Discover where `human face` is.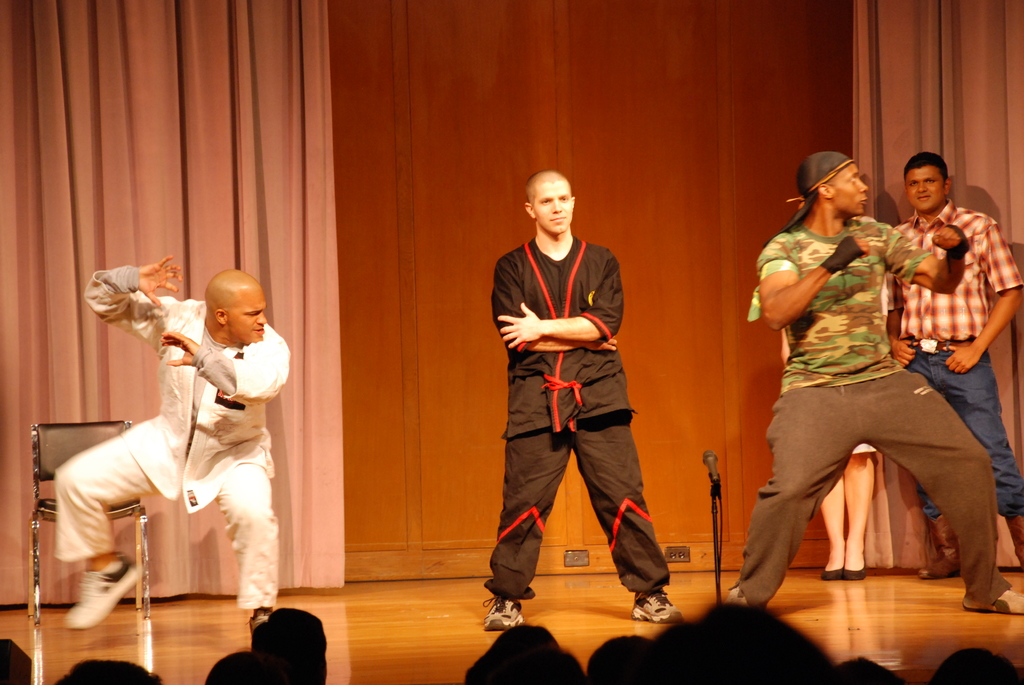
Discovered at 906,165,945,215.
